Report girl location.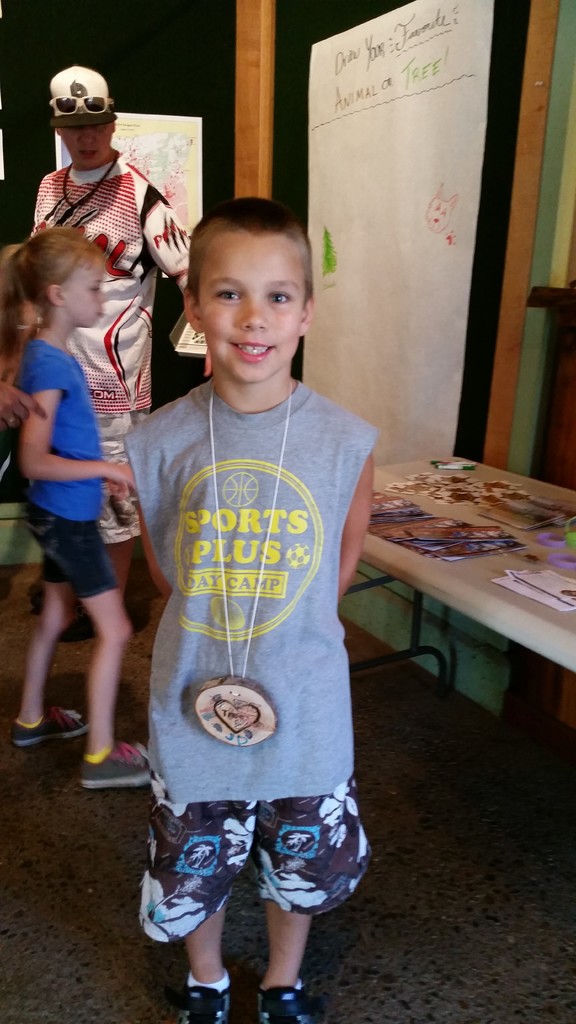
Report: 0/225/151/784.
